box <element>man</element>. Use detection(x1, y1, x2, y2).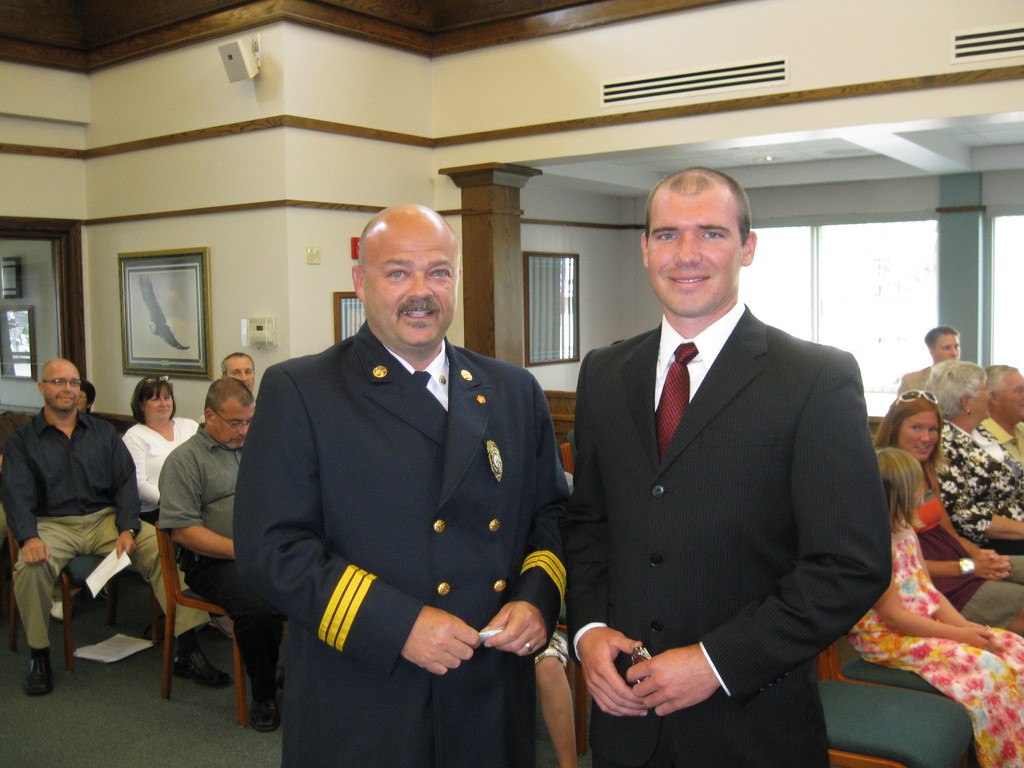
detection(159, 374, 287, 730).
